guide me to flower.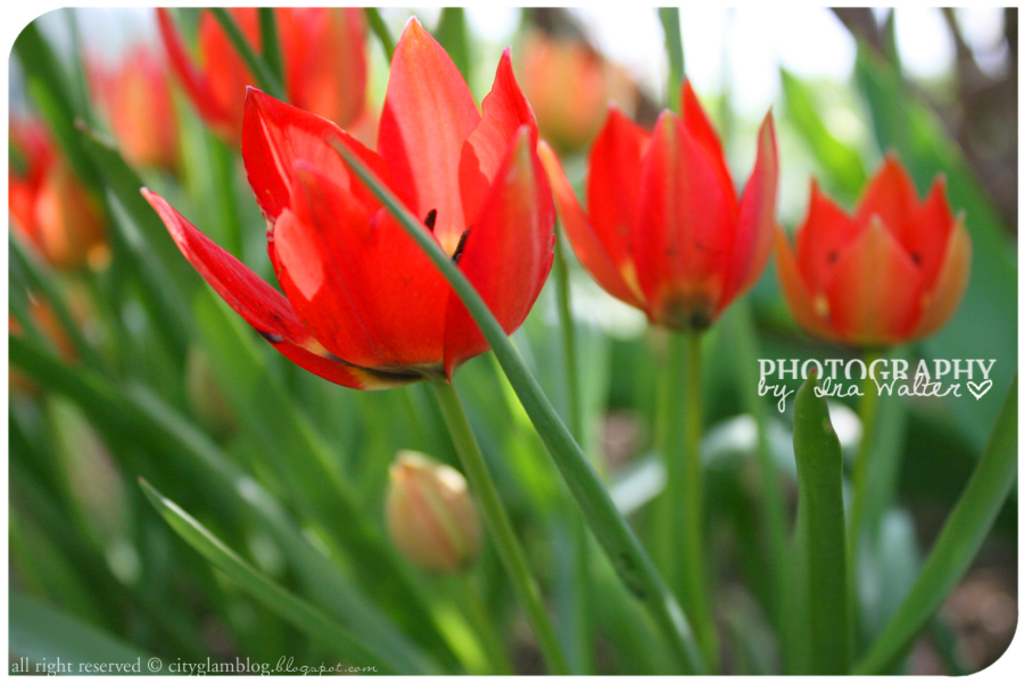
Guidance: {"x1": 769, "y1": 153, "x2": 973, "y2": 354}.
